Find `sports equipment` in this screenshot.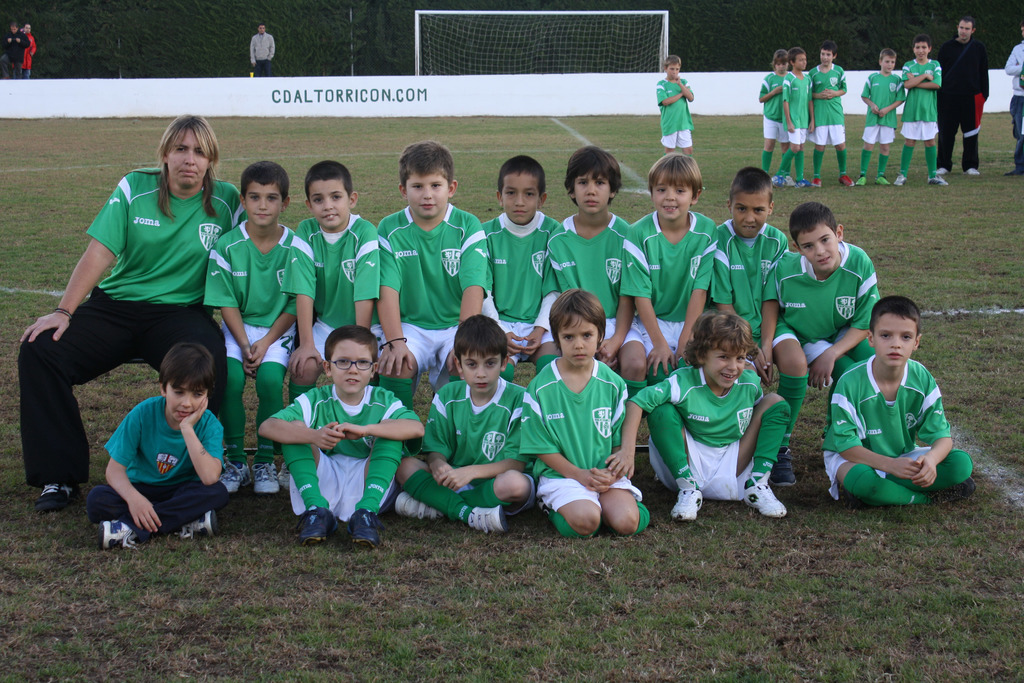
The bounding box for `sports equipment` is [x1=180, y1=509, x2=218, y2=539].
